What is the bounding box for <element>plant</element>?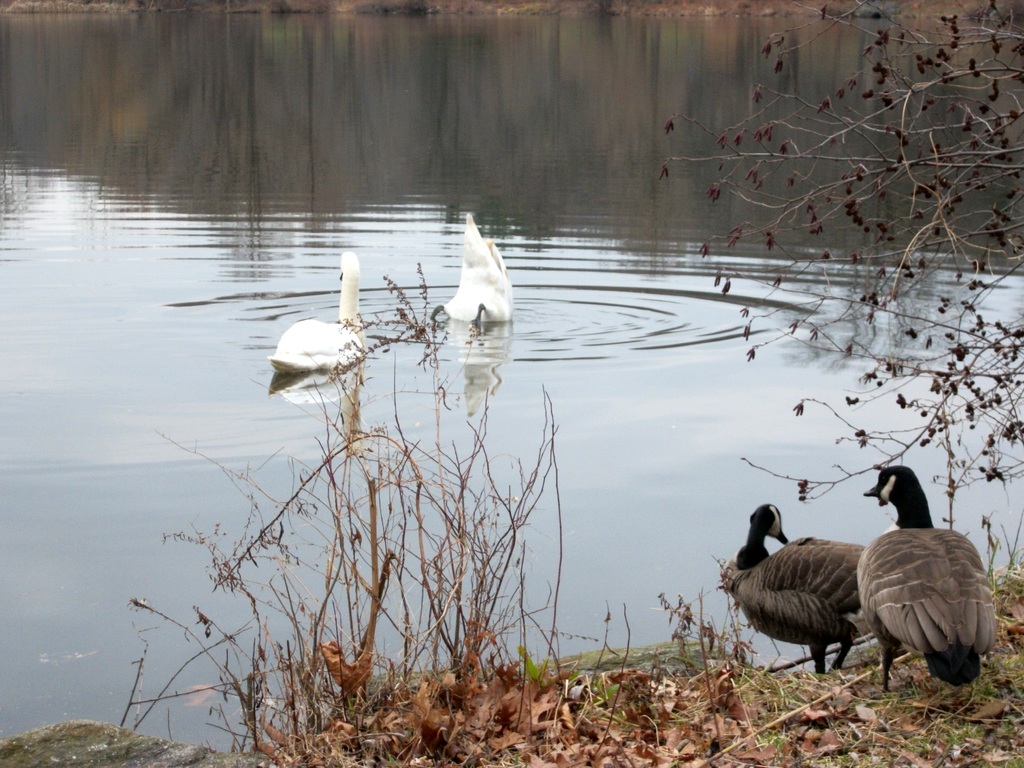
pyautogui.locateOnScreen(113, 252, 561, 746).
